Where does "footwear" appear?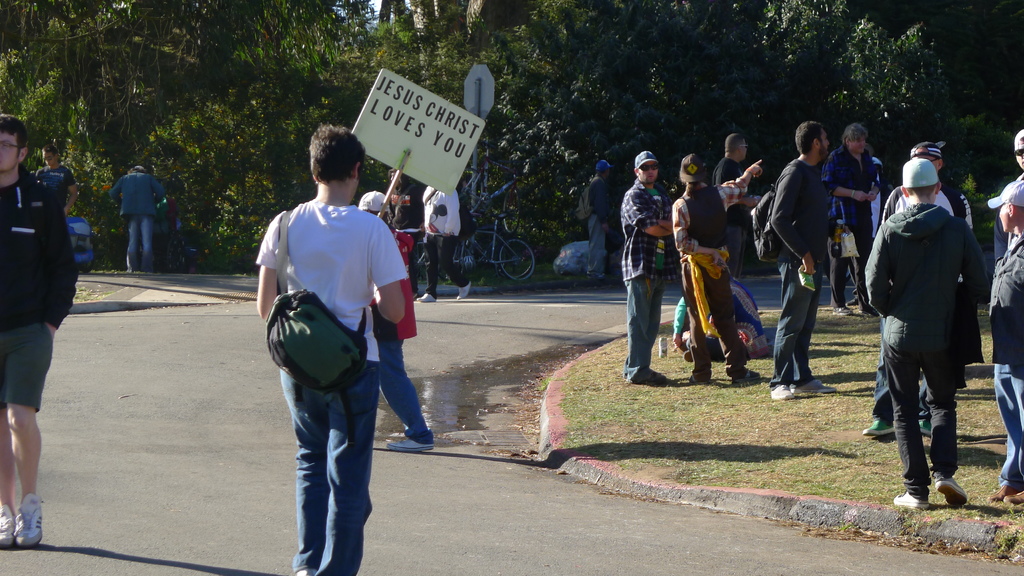
Appears at {"left": 298, "top": 562, "right": 316, "bottom": 575}.
